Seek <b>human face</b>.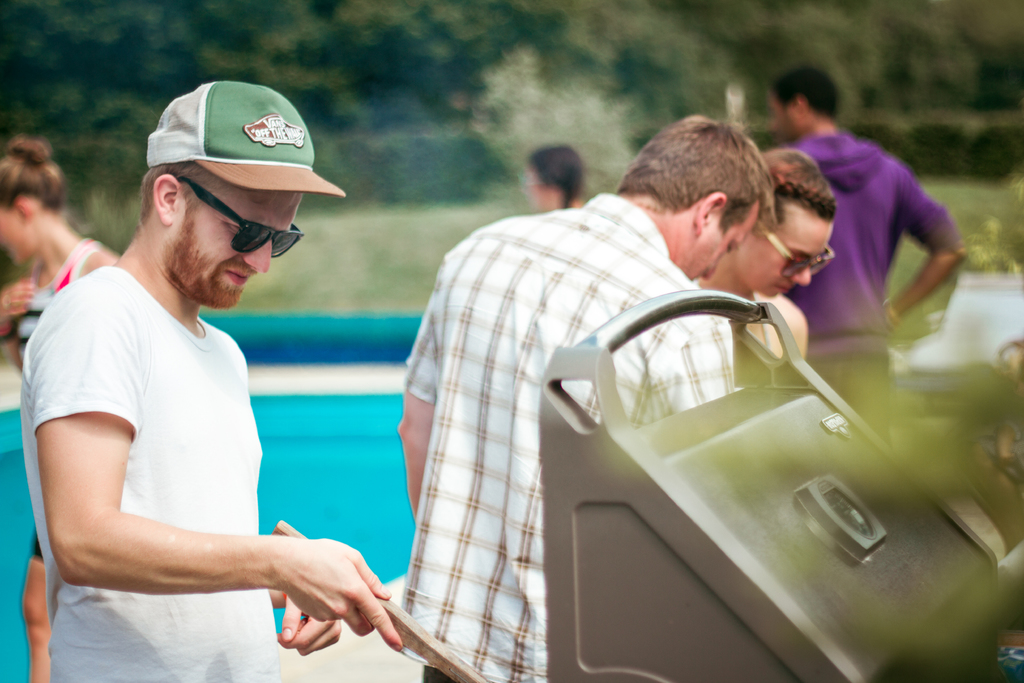
<box>170,188,303,308</box>.
